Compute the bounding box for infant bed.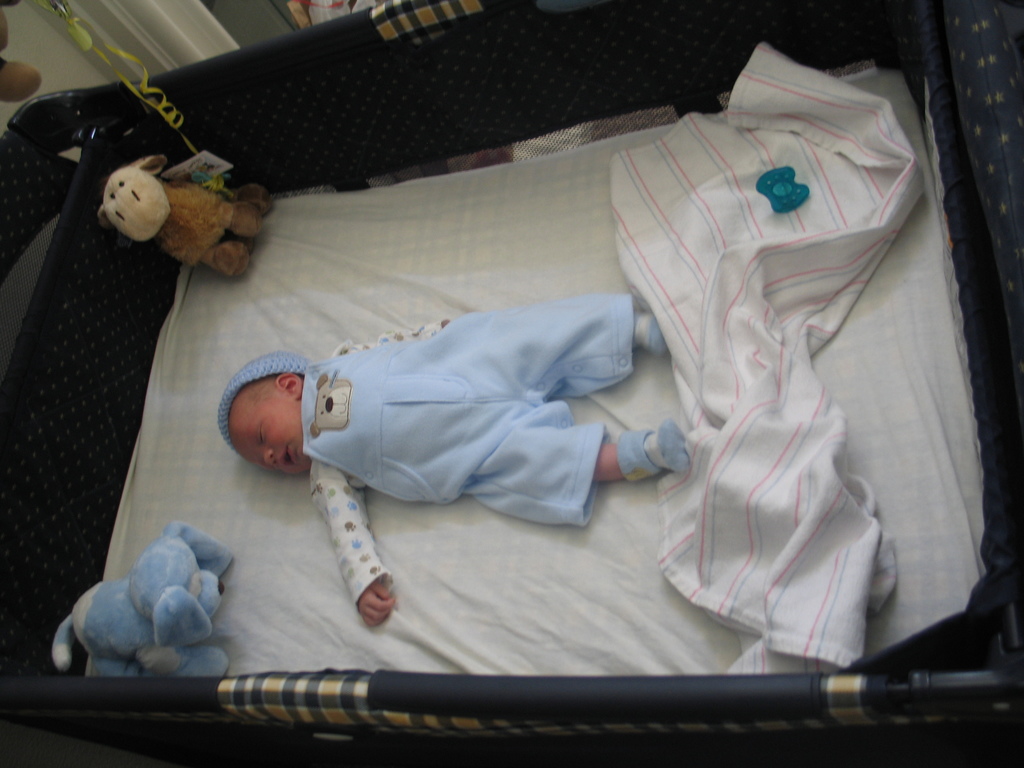
[x1=0, y1=0, x2=1023, y2=767].
